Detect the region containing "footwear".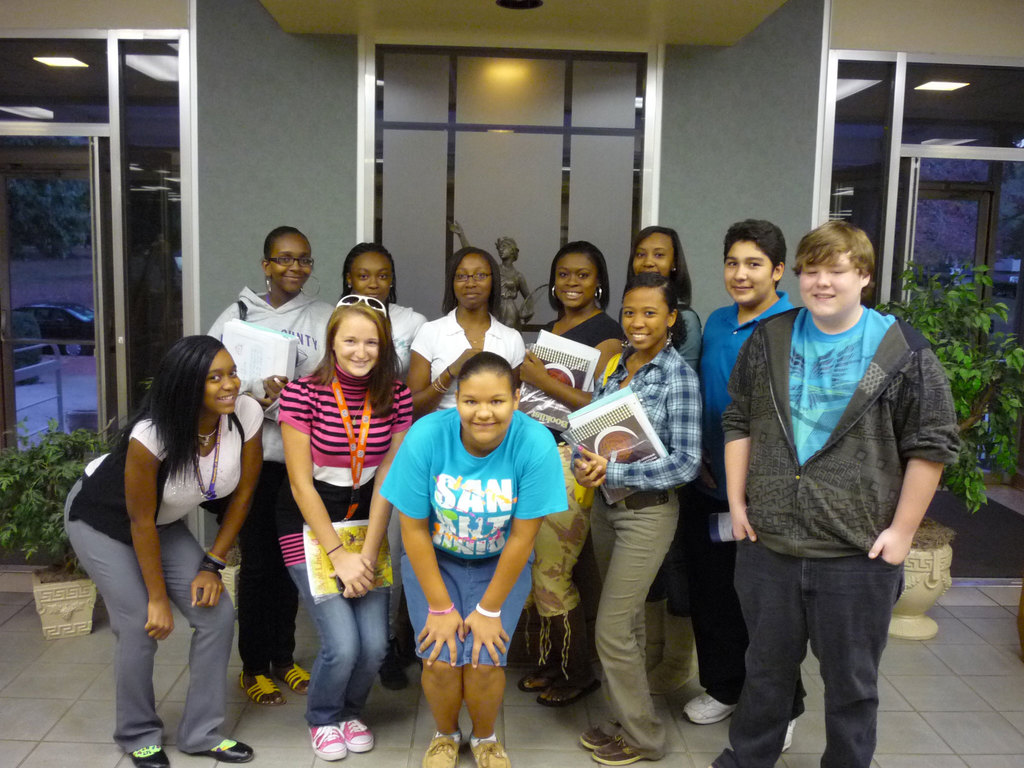
131 744 167 767.
